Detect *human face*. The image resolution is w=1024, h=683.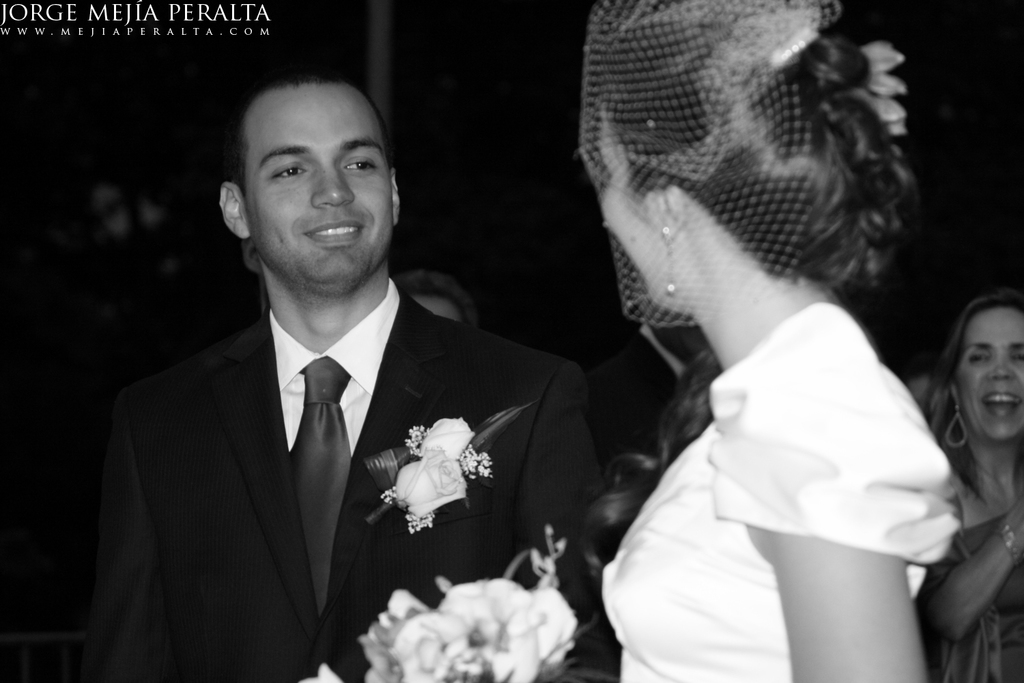
(x1=255, y1=84, x2=395, y2=290).
